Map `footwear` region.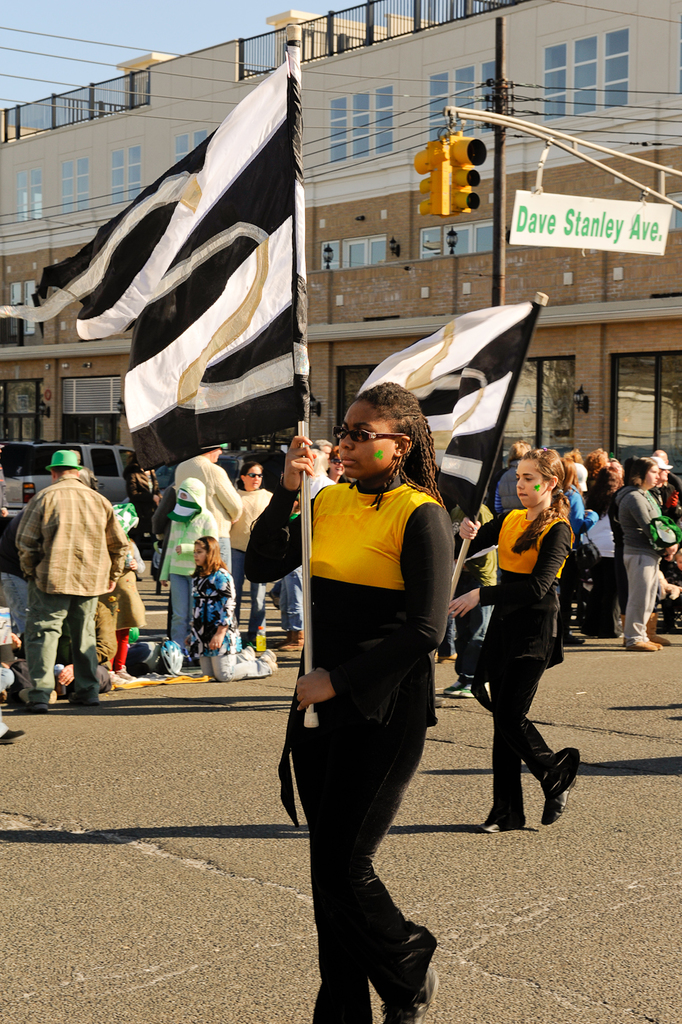
Mapped to bbox=[437, 652, 457, 661].
